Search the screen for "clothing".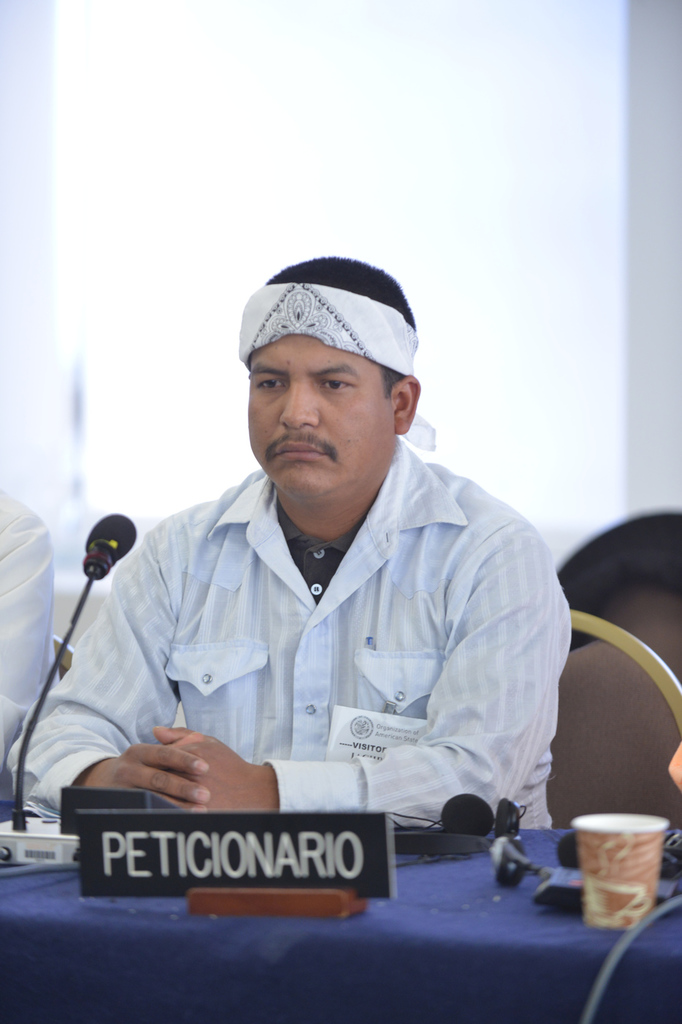
Found at crop(0, 487, 65, 800).
